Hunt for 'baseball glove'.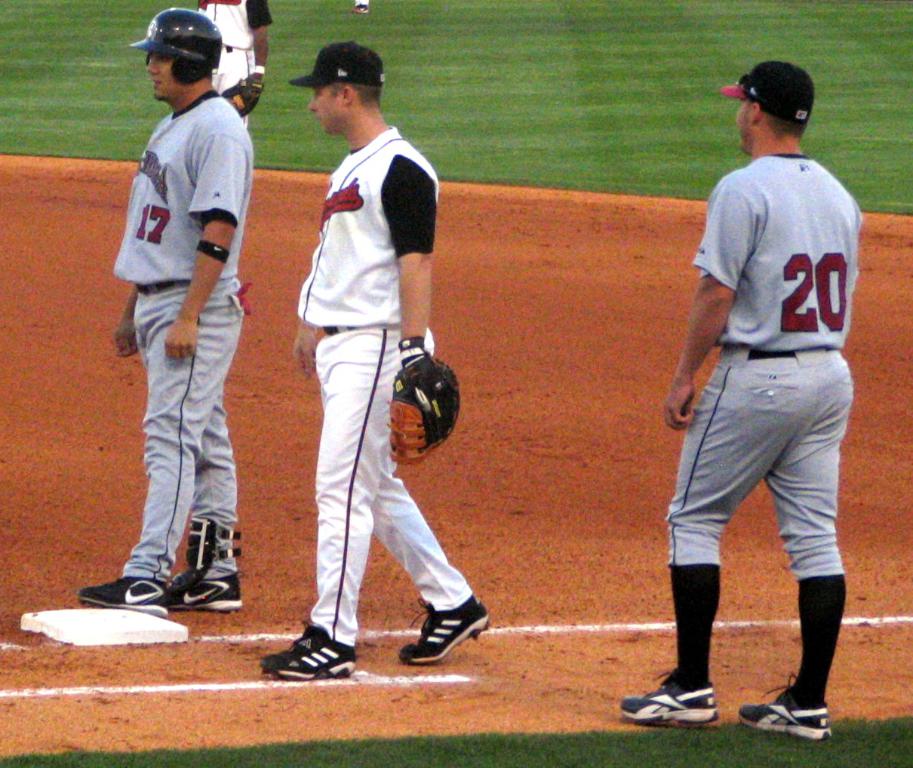
Hunted down at [390, 355, 460, 466].
